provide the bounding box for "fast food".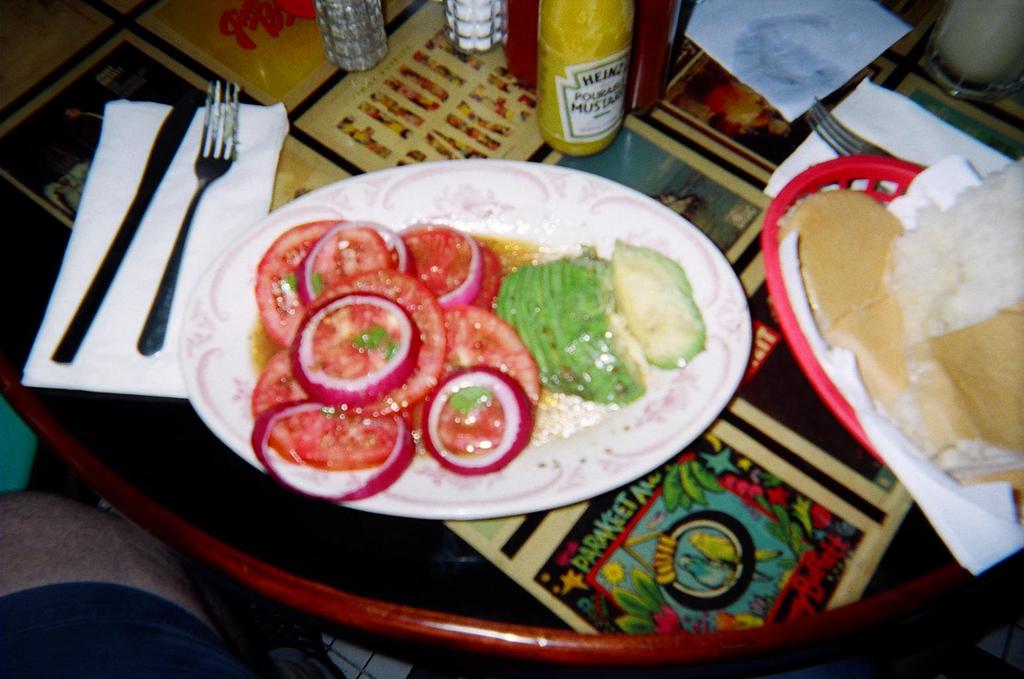
[779,135,1023,520].
